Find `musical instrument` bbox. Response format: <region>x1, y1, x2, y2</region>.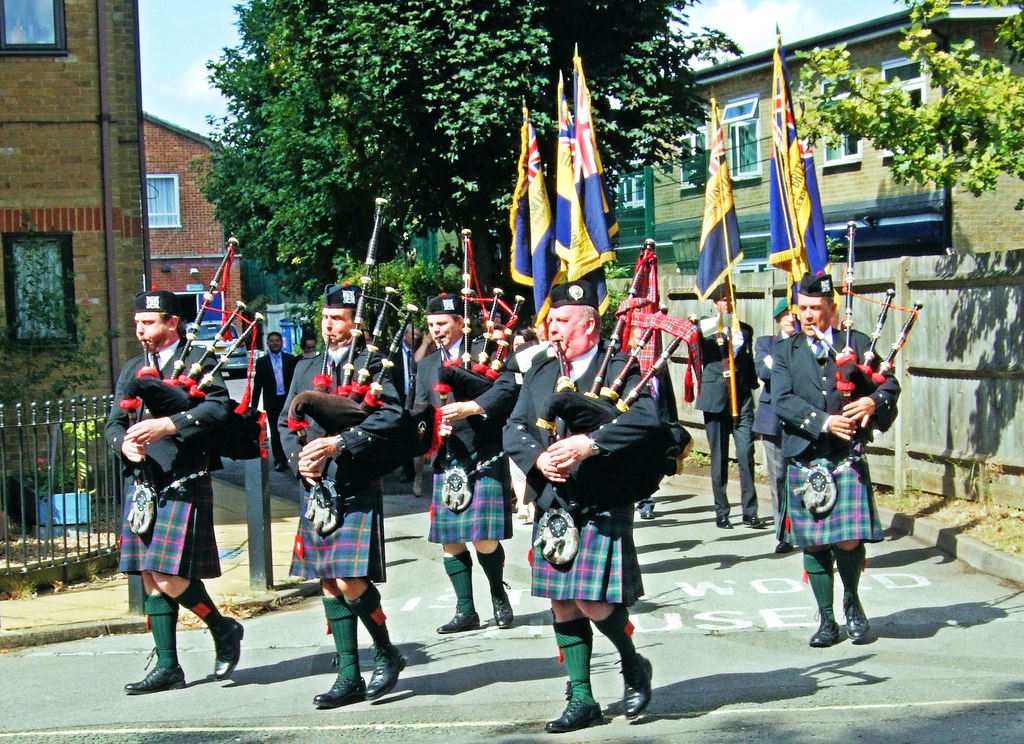
<region>533, 236, 758, 572</region>.
